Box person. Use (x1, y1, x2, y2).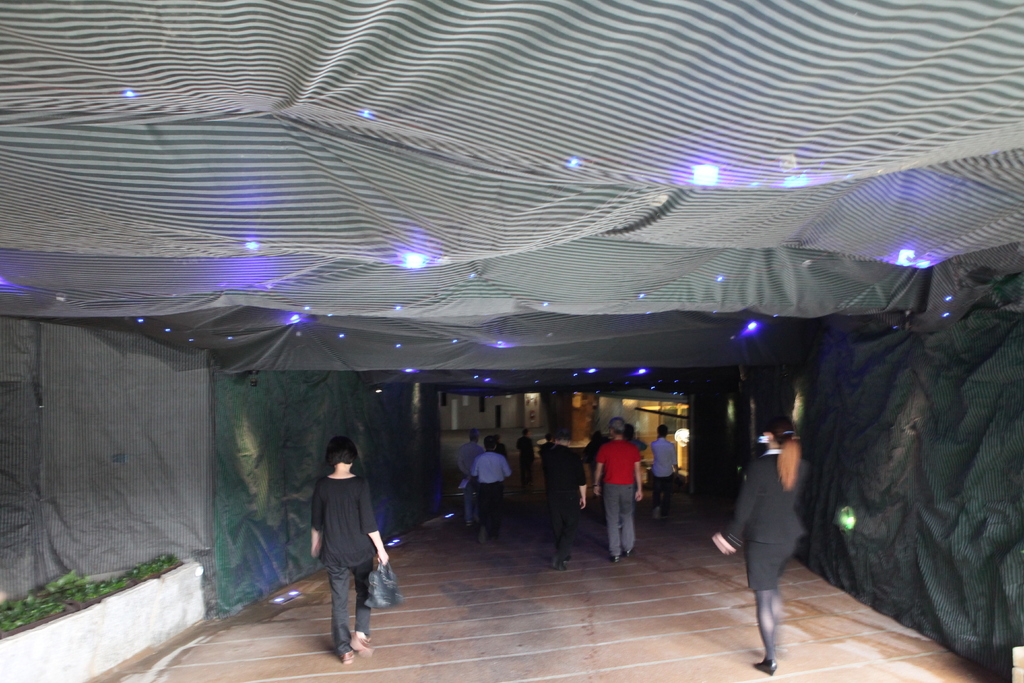
(459, 429, 485, 483).
